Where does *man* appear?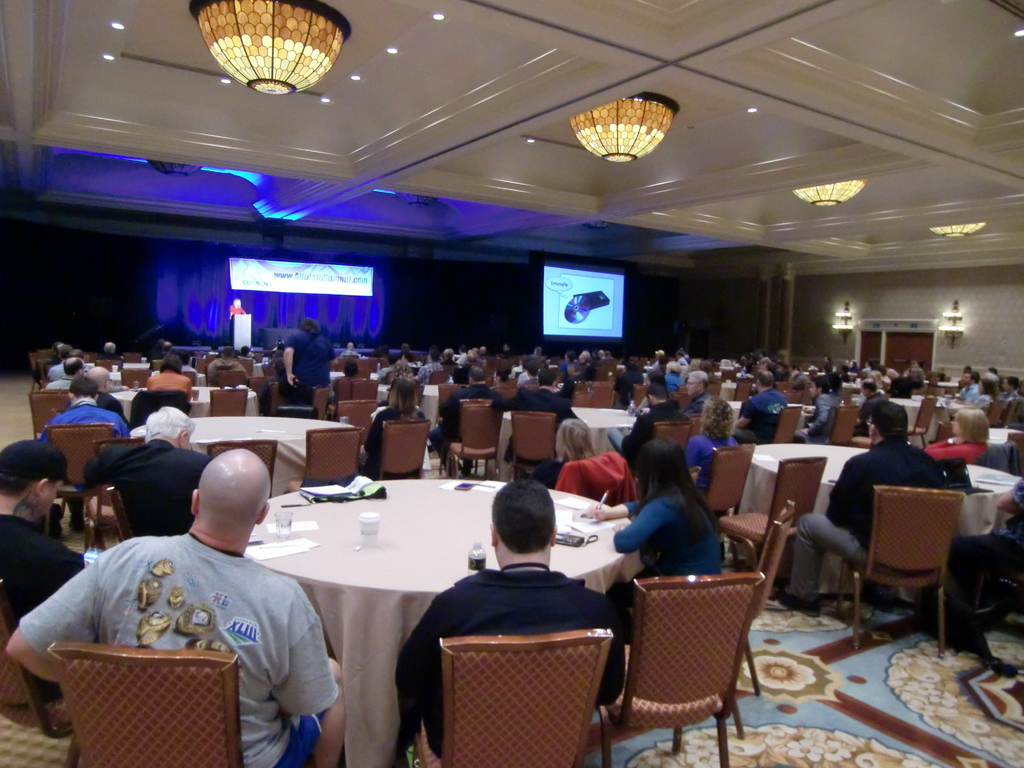
Appears at <bbox>82, 409, 217, 534</bbox>.
